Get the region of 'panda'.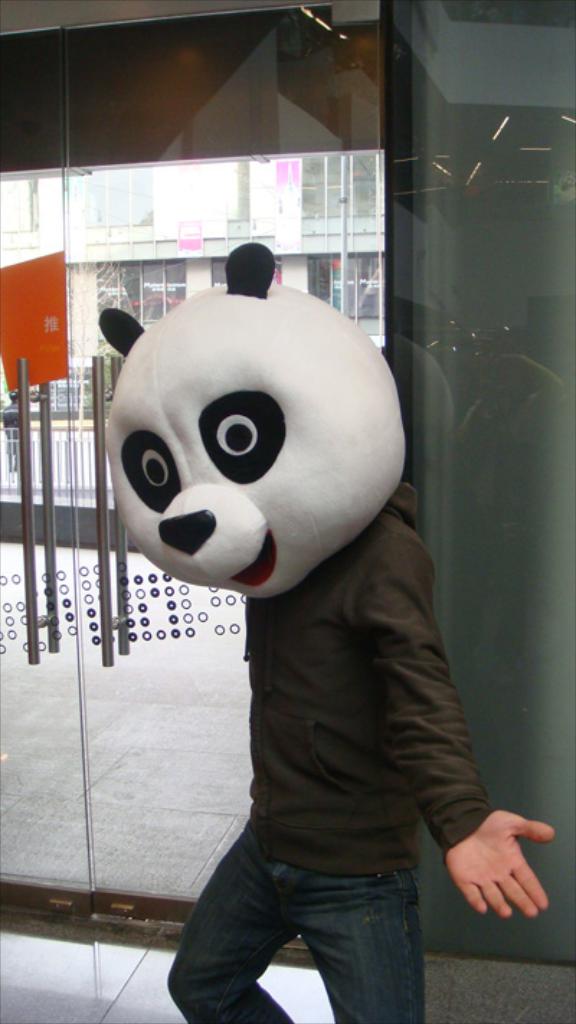
<region>104, 236, 408, 605</region>.
